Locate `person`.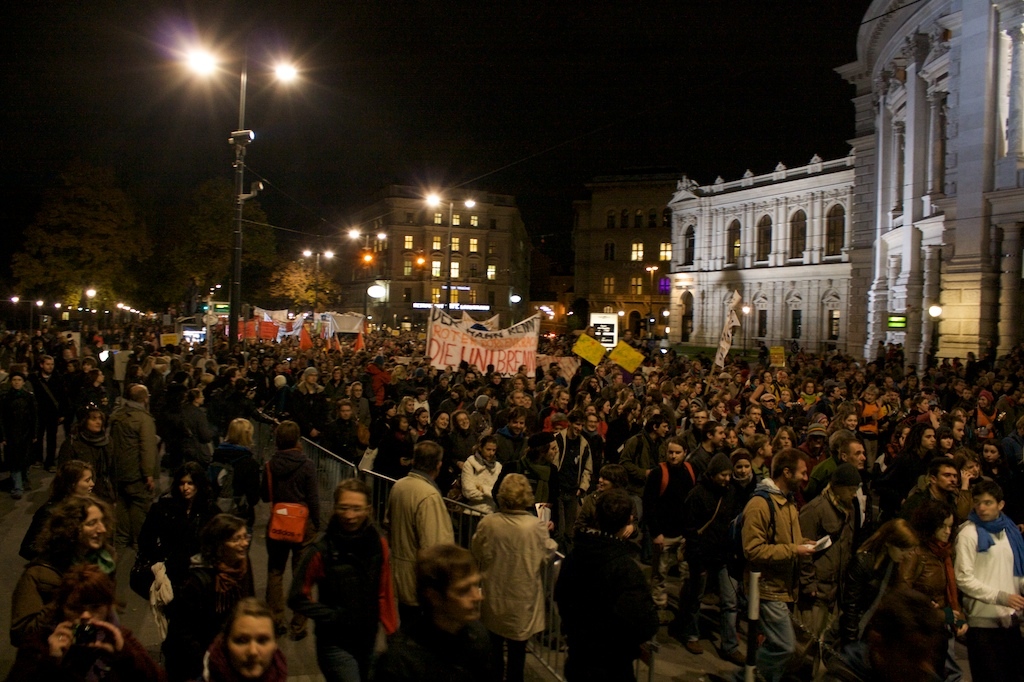
Bounding box: (left=197, top=594, right=298, bottom=681).
